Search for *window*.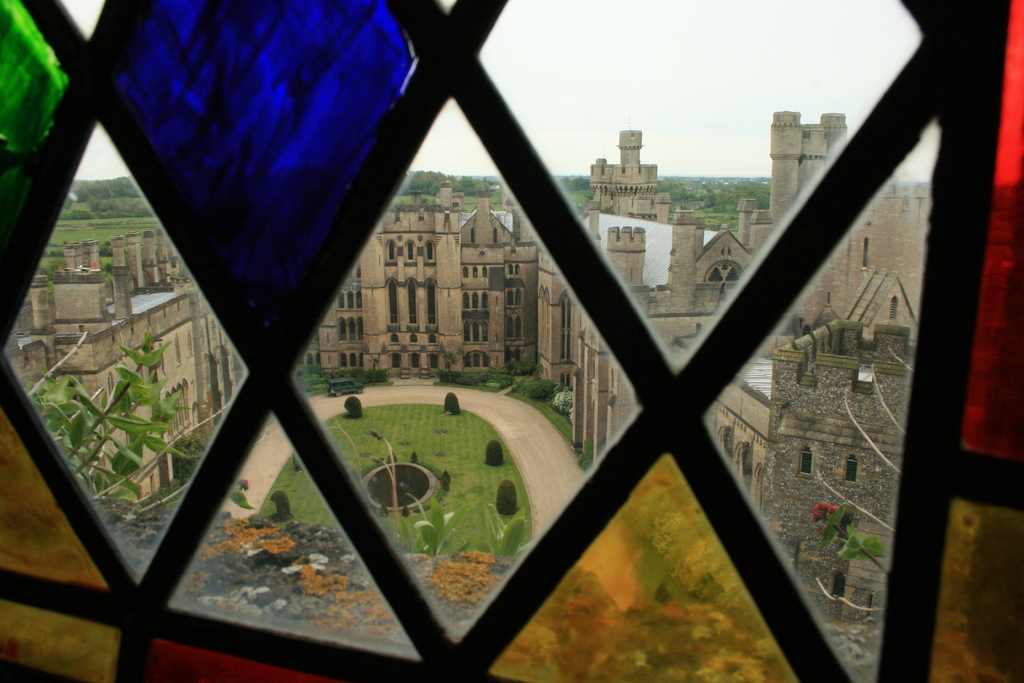
Found at [x1=391, y1=285, x2=398, y2=319].
